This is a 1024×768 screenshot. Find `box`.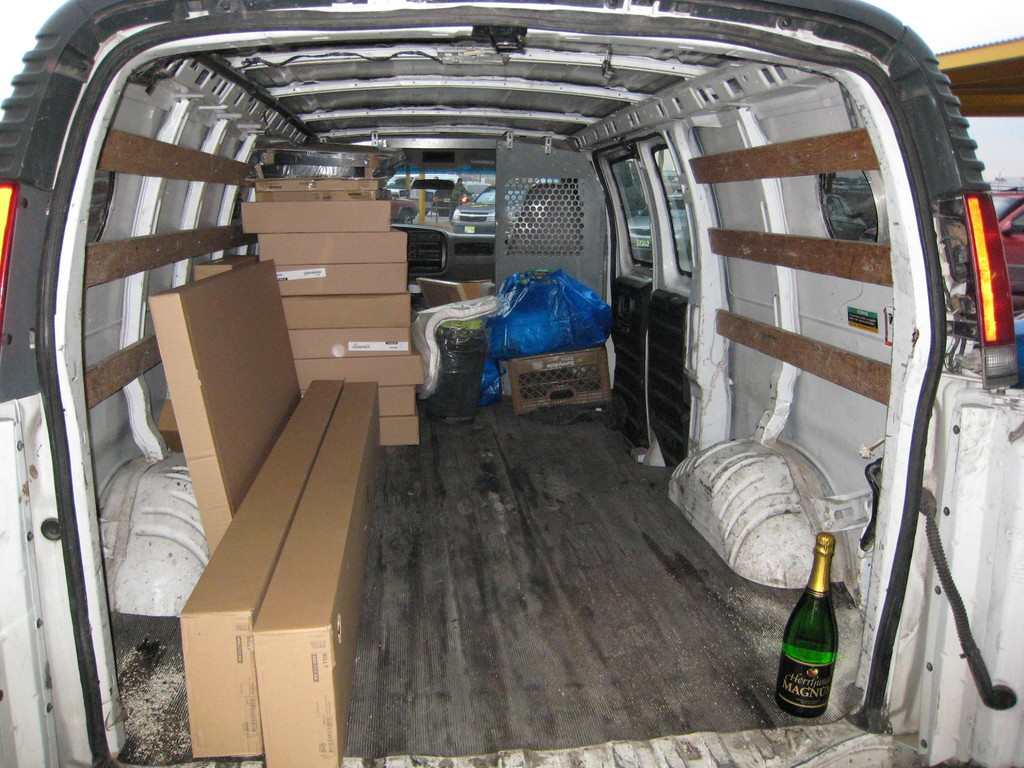
Bounding box: locate(149, 257, 316, 558).
